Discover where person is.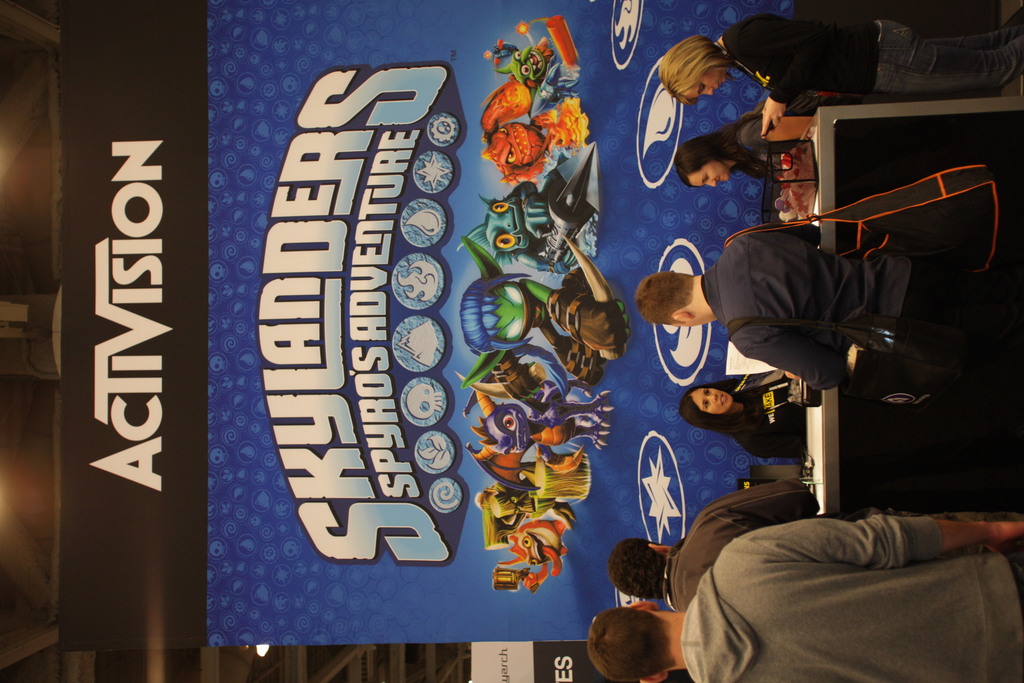
Discovered at <region>604, 479, 819, 612</region>.
